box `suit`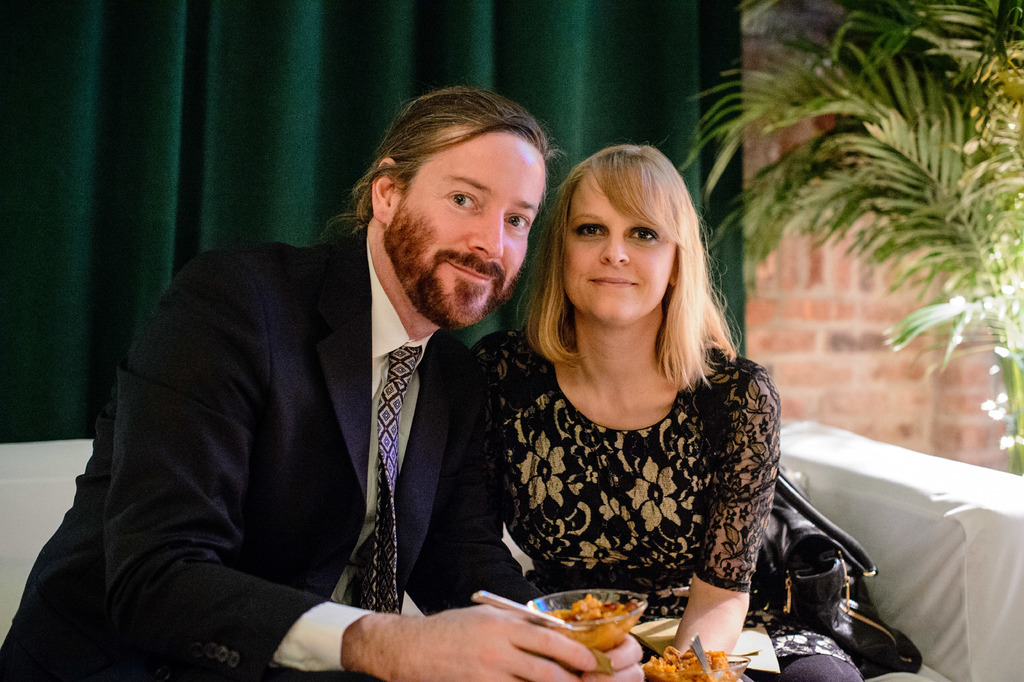
(84, 156, 566, 647)
